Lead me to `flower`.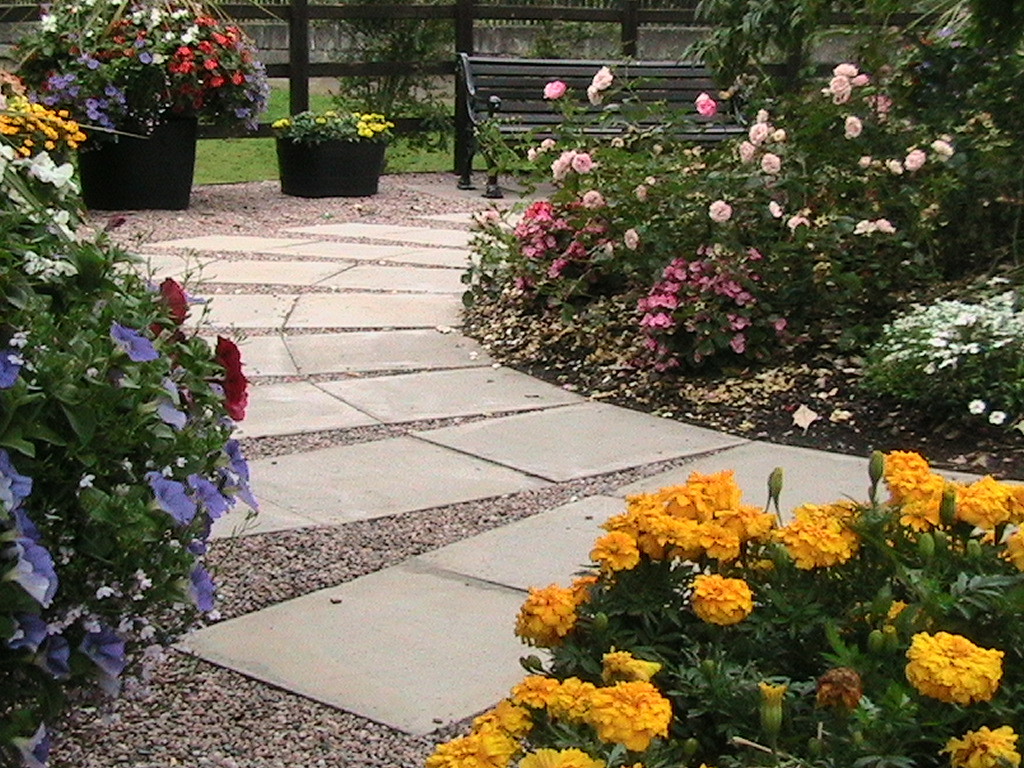
Lead to rect(706, 195, 736, 222).
